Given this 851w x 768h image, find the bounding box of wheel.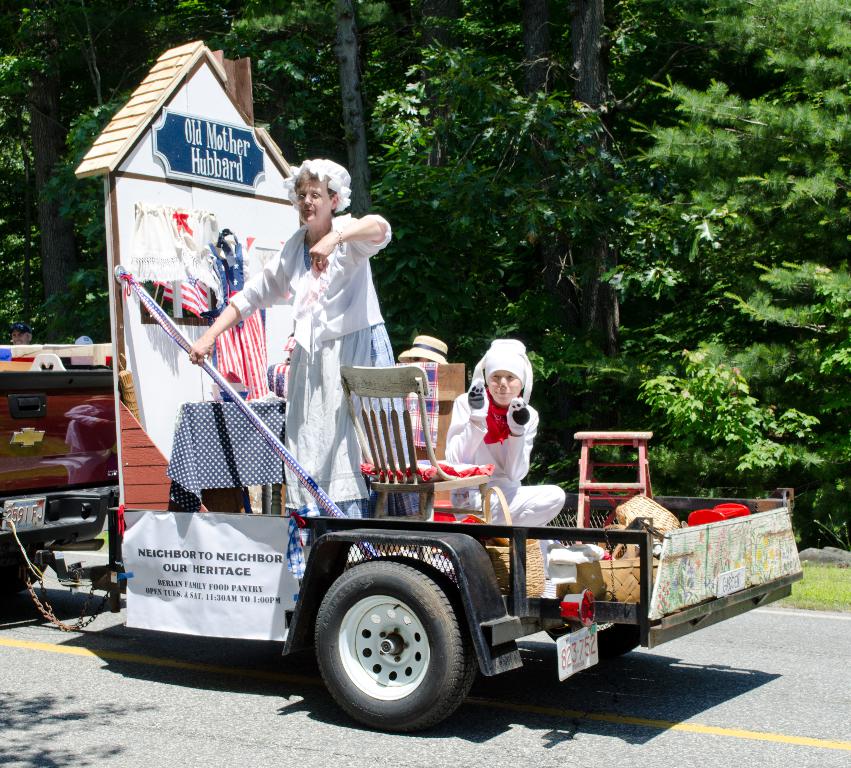
[left=0, top=546, right=56, bottom=602].
